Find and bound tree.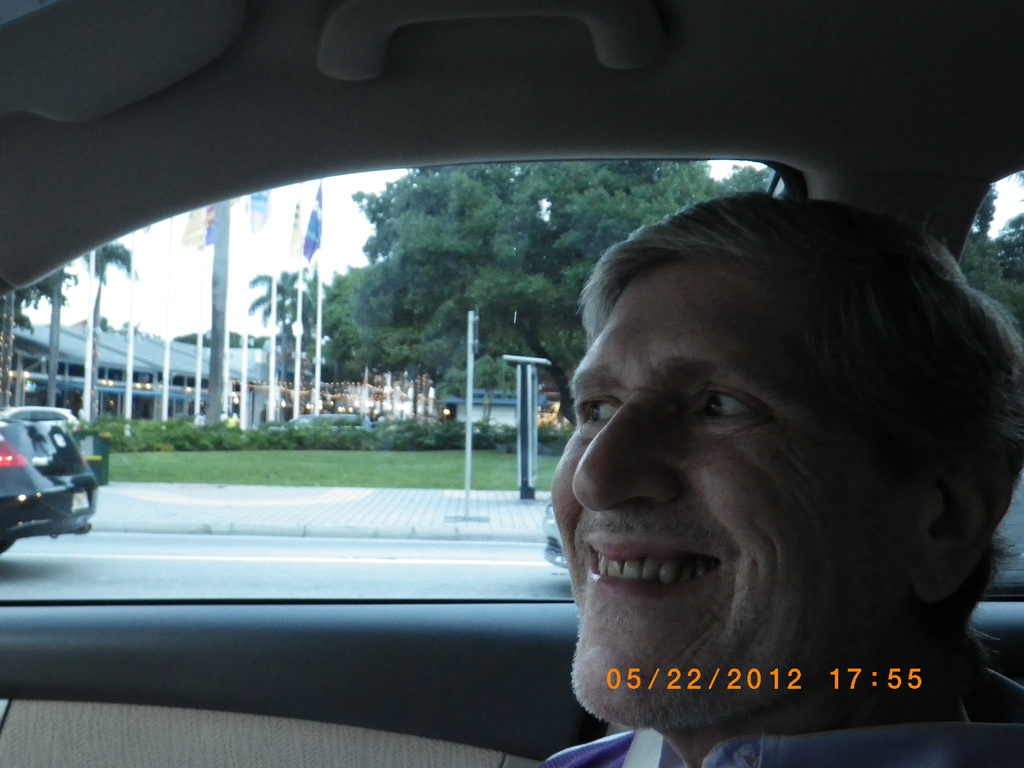
Bound: 960, 193, 1023, 335.
